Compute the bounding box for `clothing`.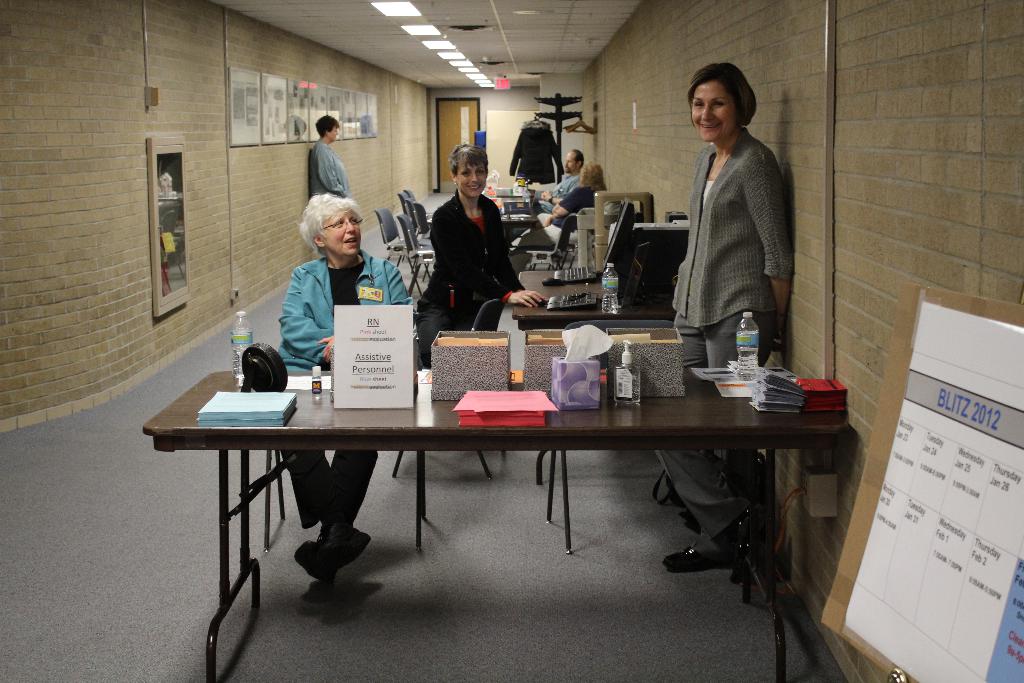
550,190,594,264.
